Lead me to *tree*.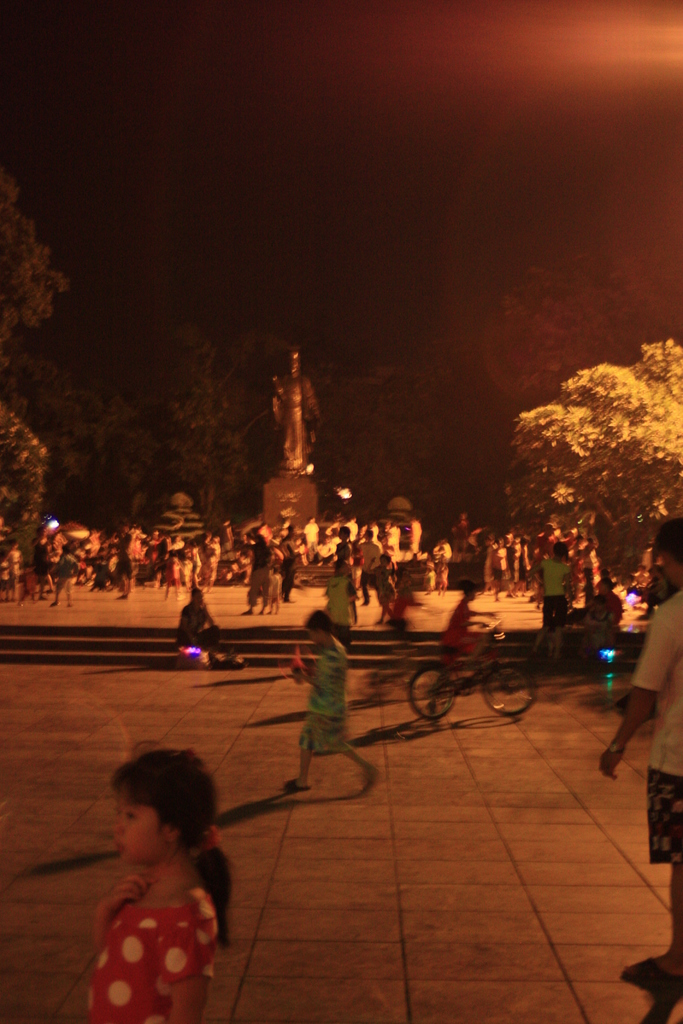
Lead to box(511, 344, 682, 590).
